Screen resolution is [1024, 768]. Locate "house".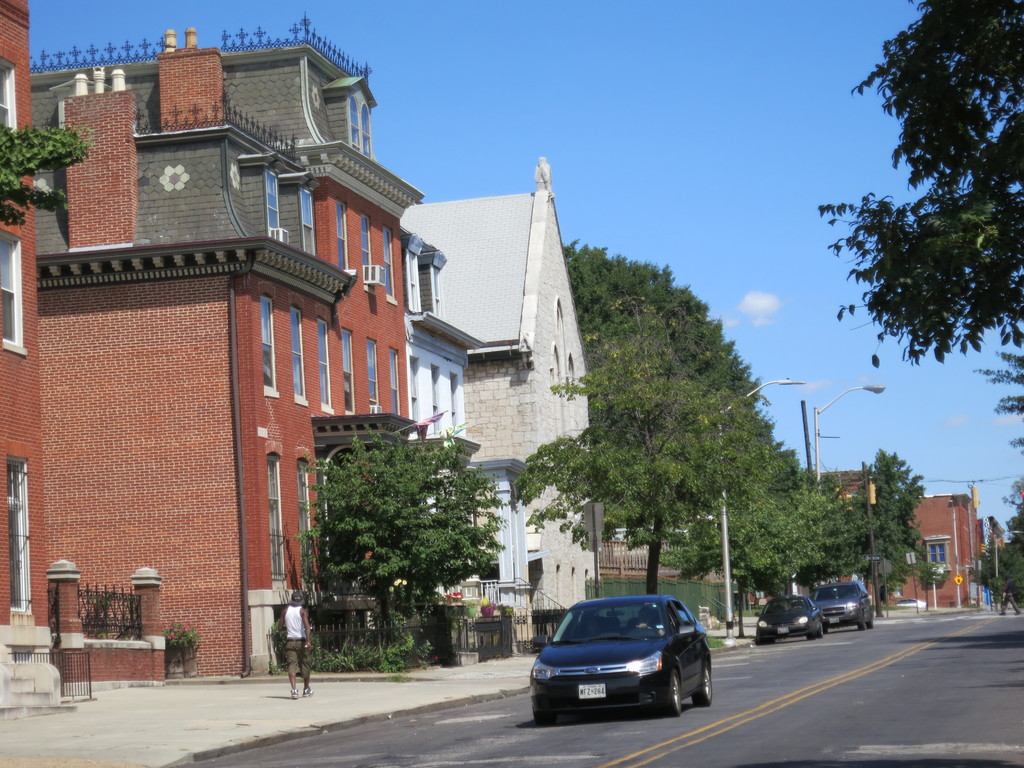
{"x1": 397, "y1": 155, "x2": 589, "y2": 612}.
